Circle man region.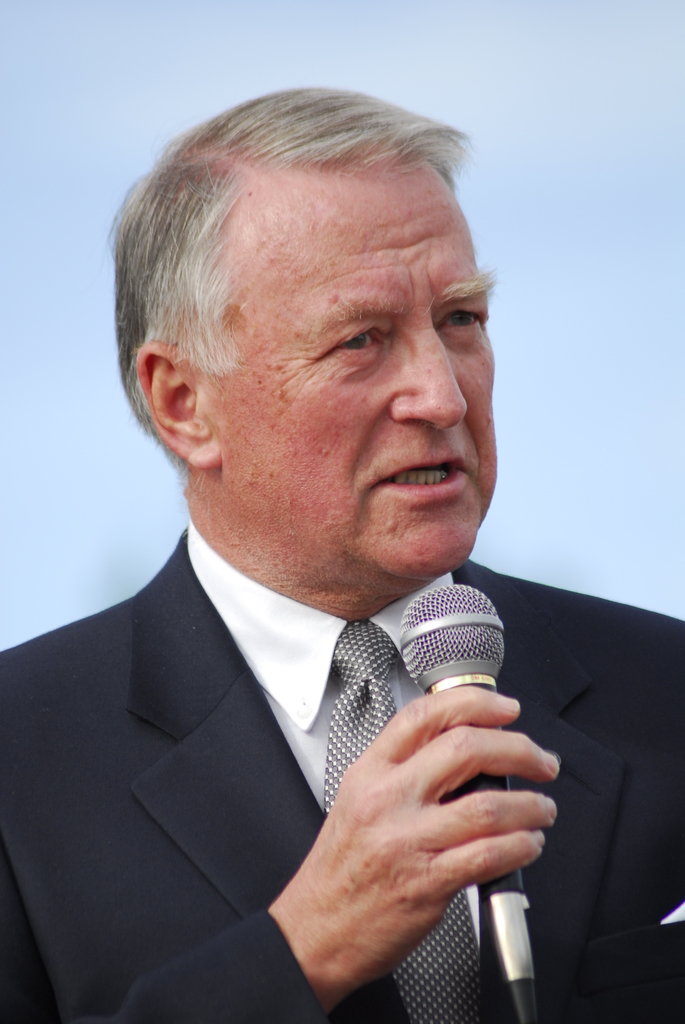
Region: <box>0,127,602,996</box>.
